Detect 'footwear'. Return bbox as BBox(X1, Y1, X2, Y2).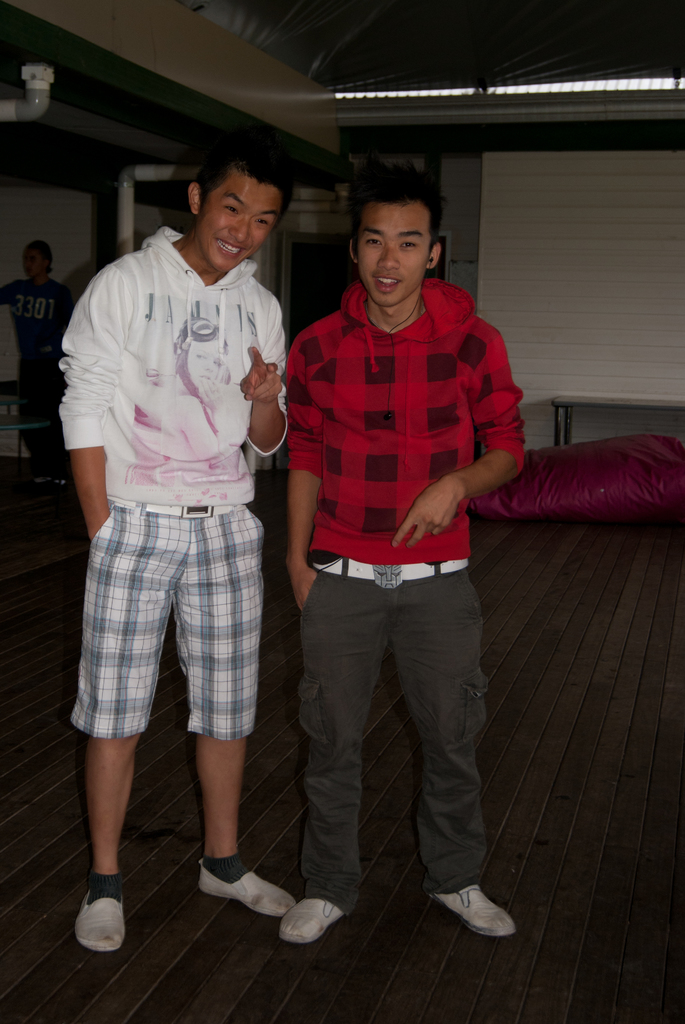
BBox(197, 853, 307, 922).
